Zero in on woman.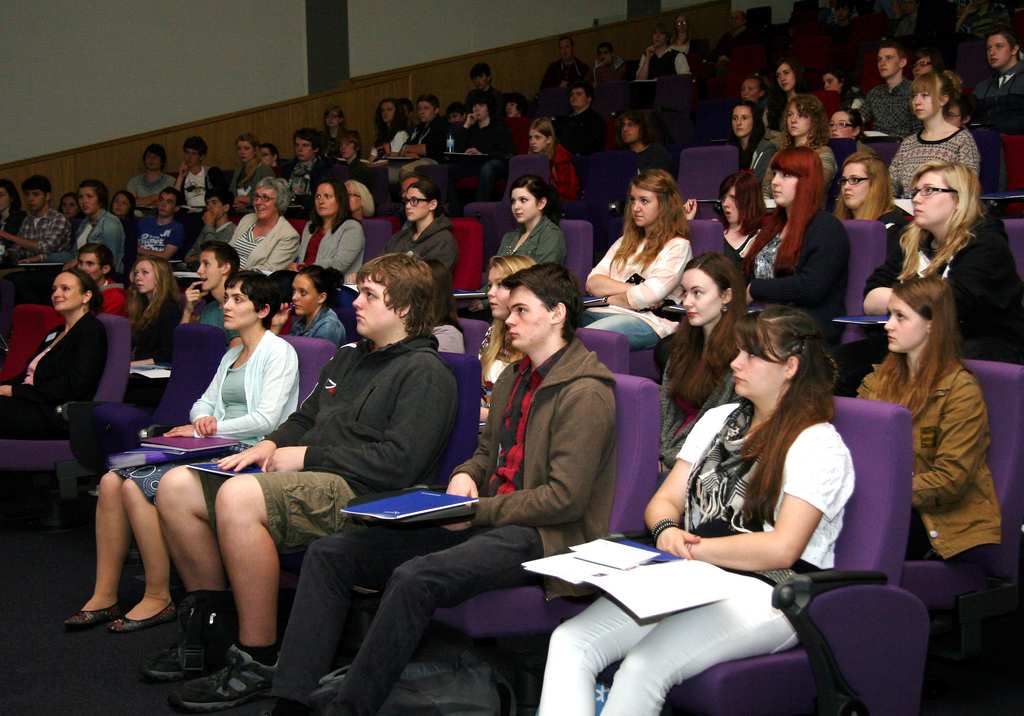
Zeroed in: rect(104, 245, 329, 669).
